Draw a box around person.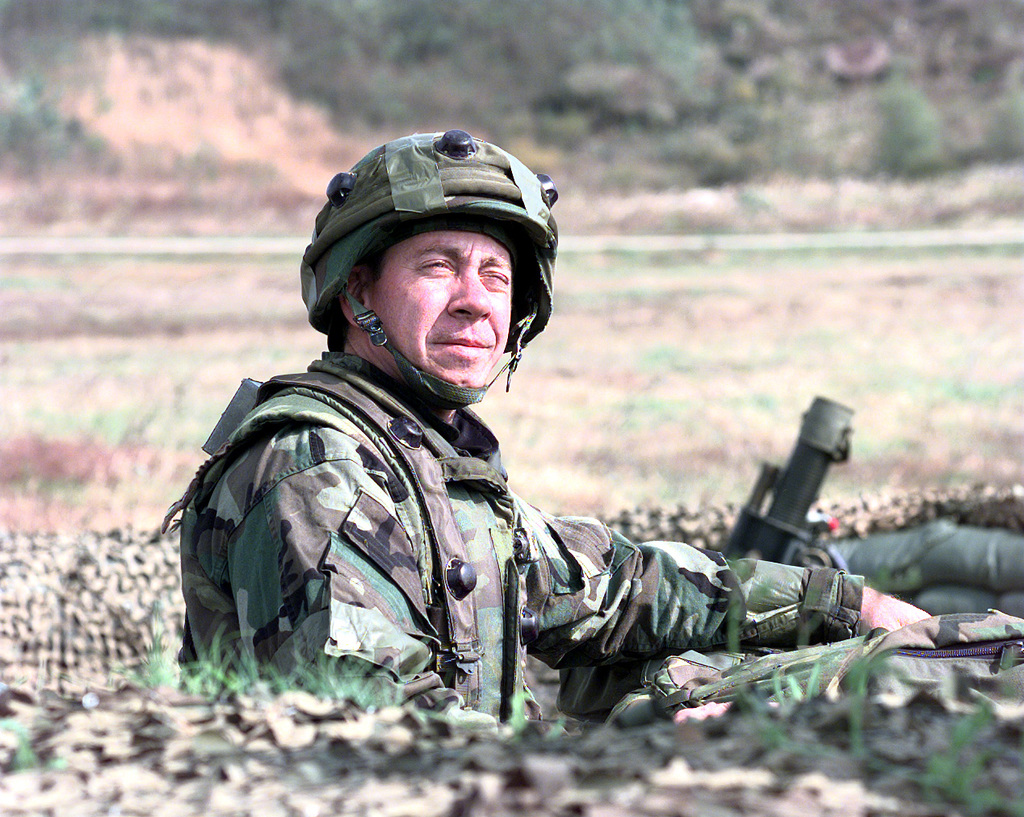
x1=180, y1=125, x2=1023, y2=731.
